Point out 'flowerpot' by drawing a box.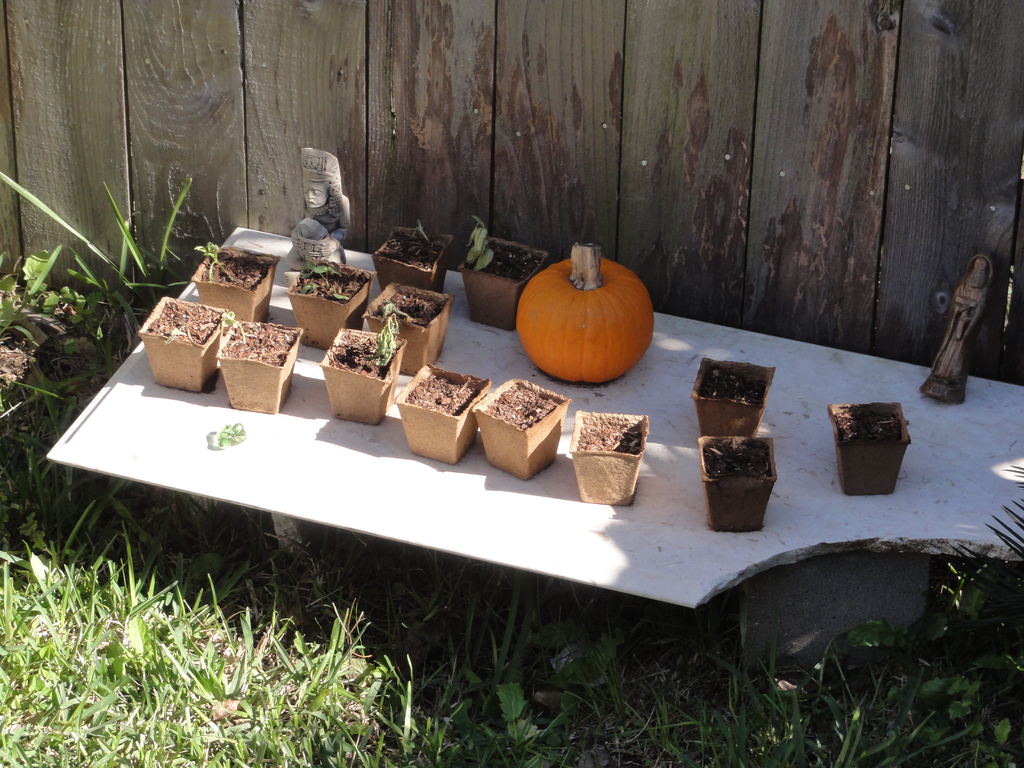
289, 247, 374, 352.
